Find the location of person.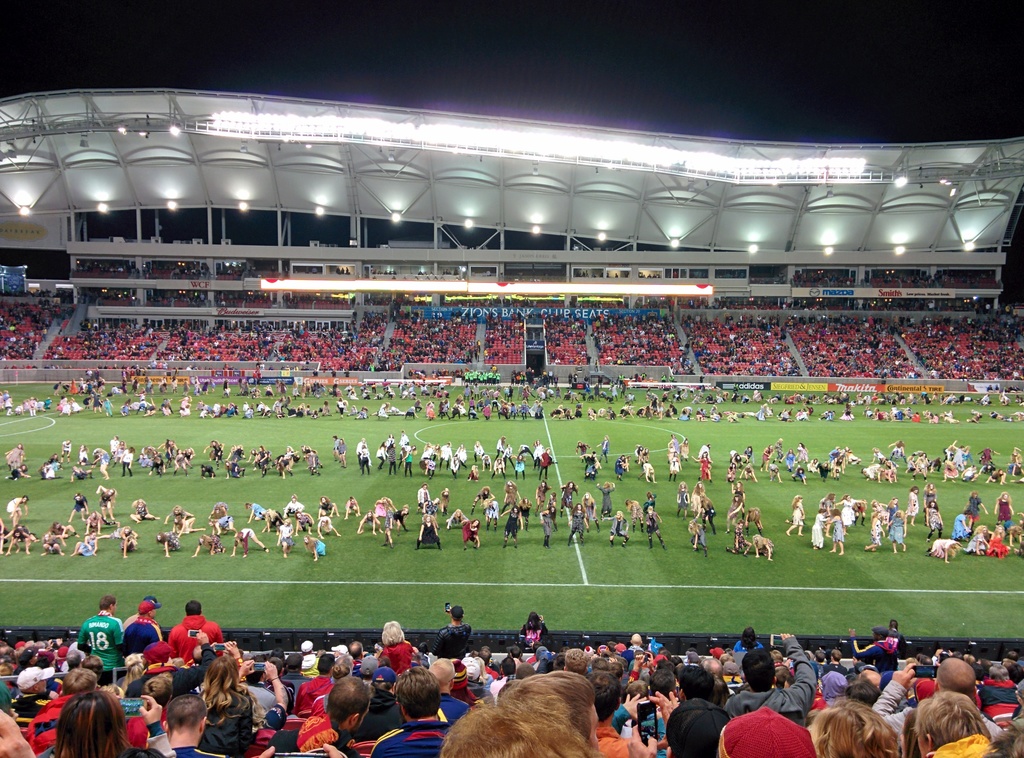
Location: pyautogui.locateOnScreen(44, 522, 70, 536).
